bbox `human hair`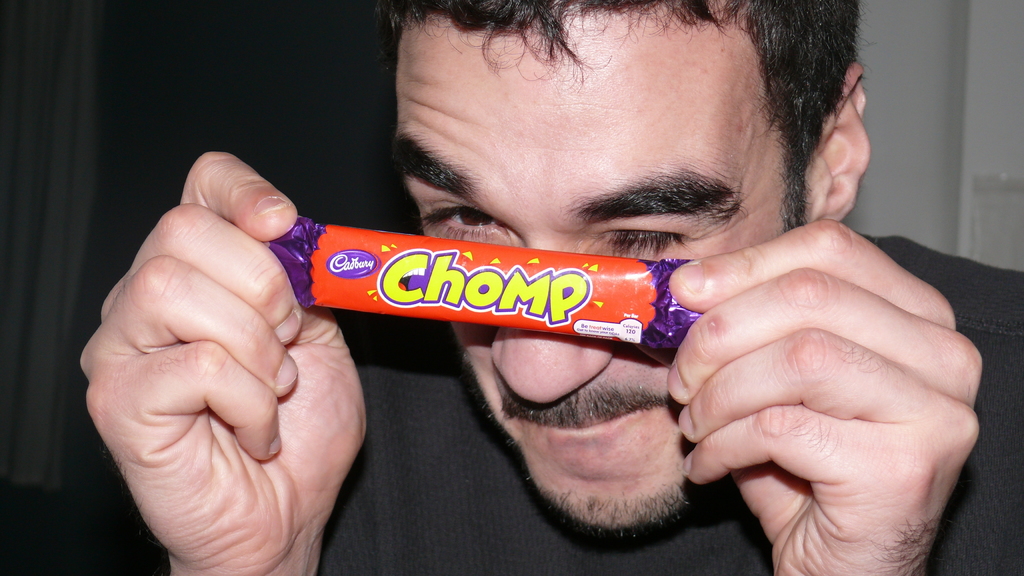
bbox=[368, 0, 861, 230]
